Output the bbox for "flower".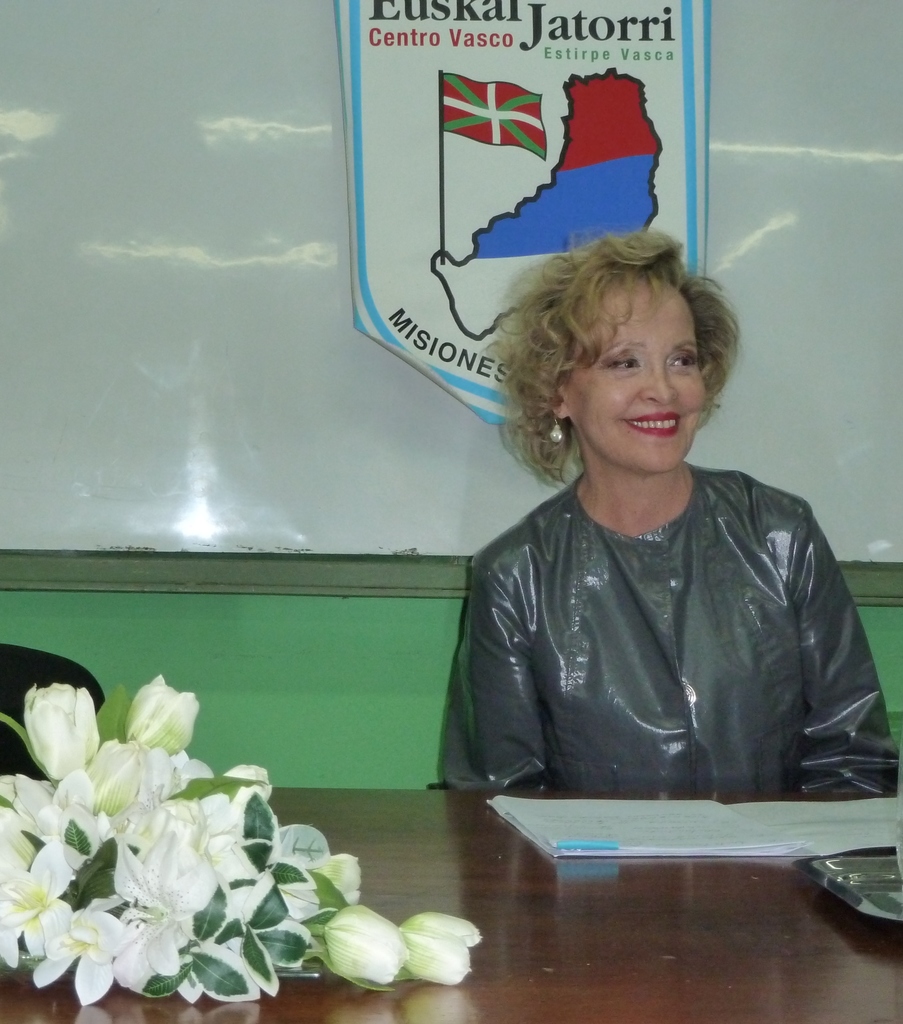
[24, 777, 110, 877].
